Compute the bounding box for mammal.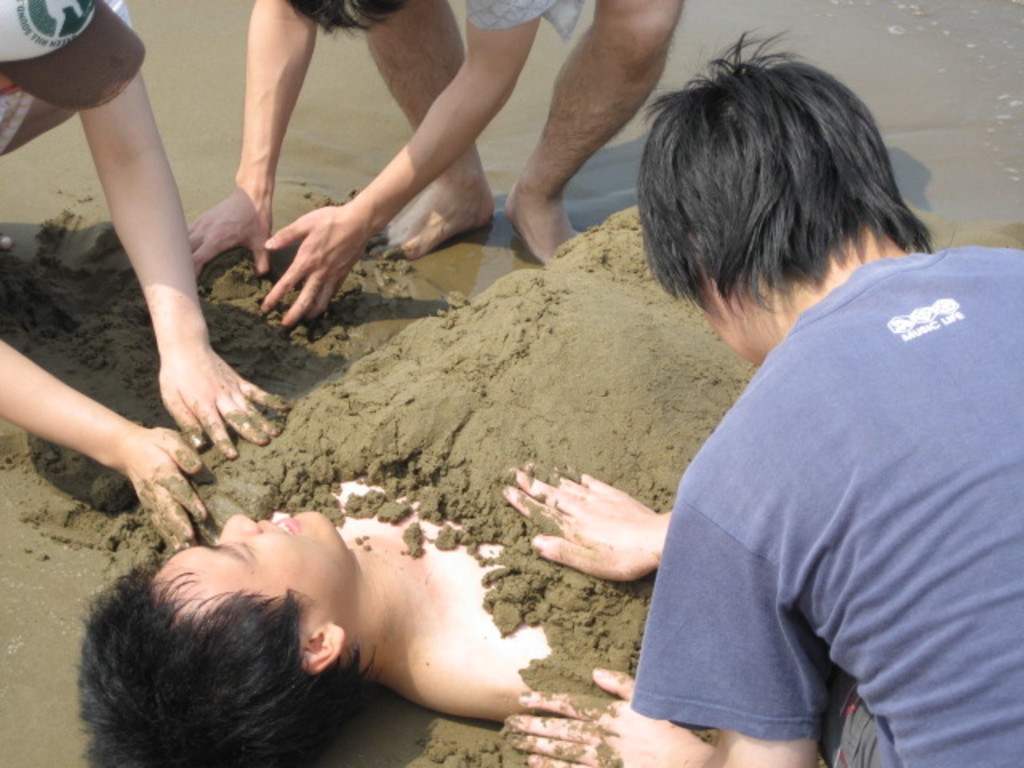
crop(166, 0, 685, 325).
